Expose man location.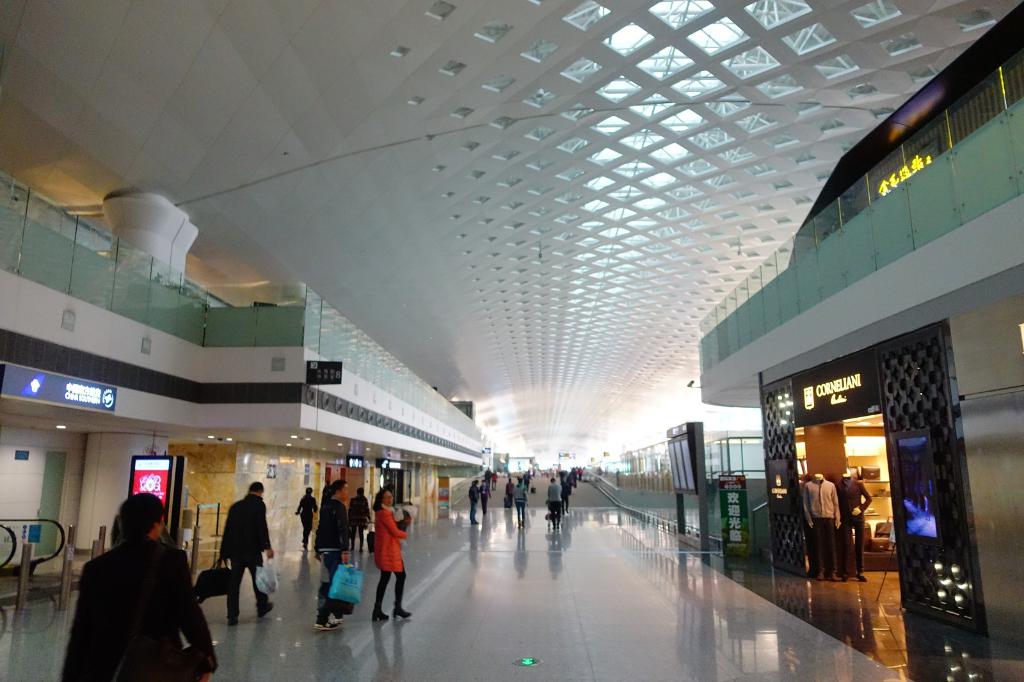
Exposed at pyautogui.locateOnScreen(544, 476, 564, 531).
